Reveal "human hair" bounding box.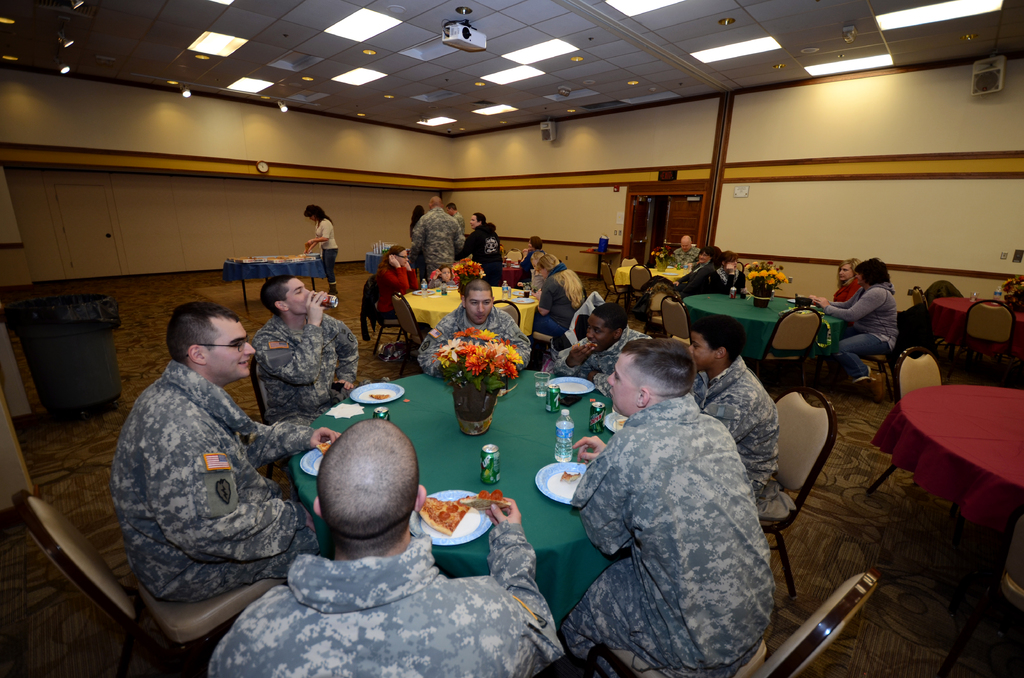
Revealed: locate(680, 234, 692, 246).
